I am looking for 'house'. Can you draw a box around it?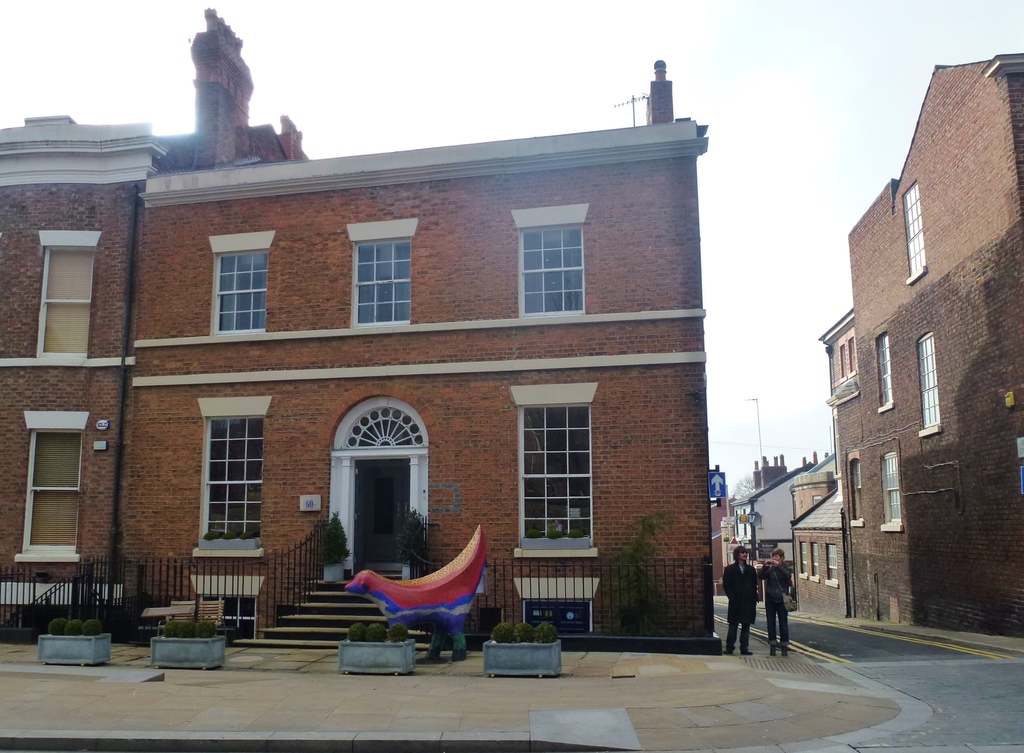
Sure, the bounding box is BBox(0, 0, 730, 656).
